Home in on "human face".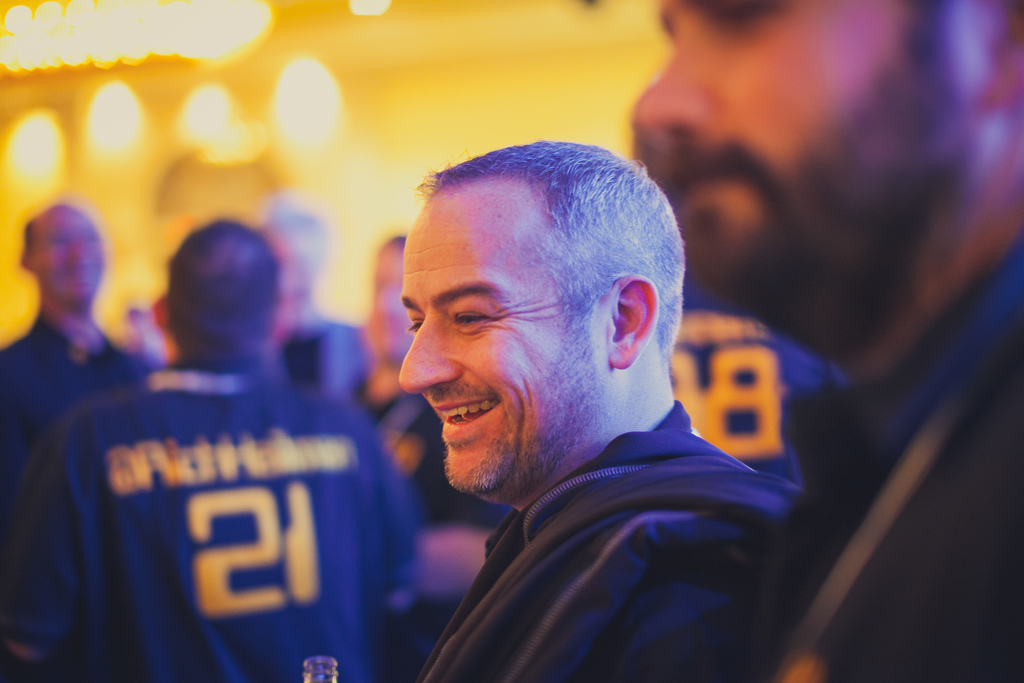
Homed in at 624, 0, 977, 344.
